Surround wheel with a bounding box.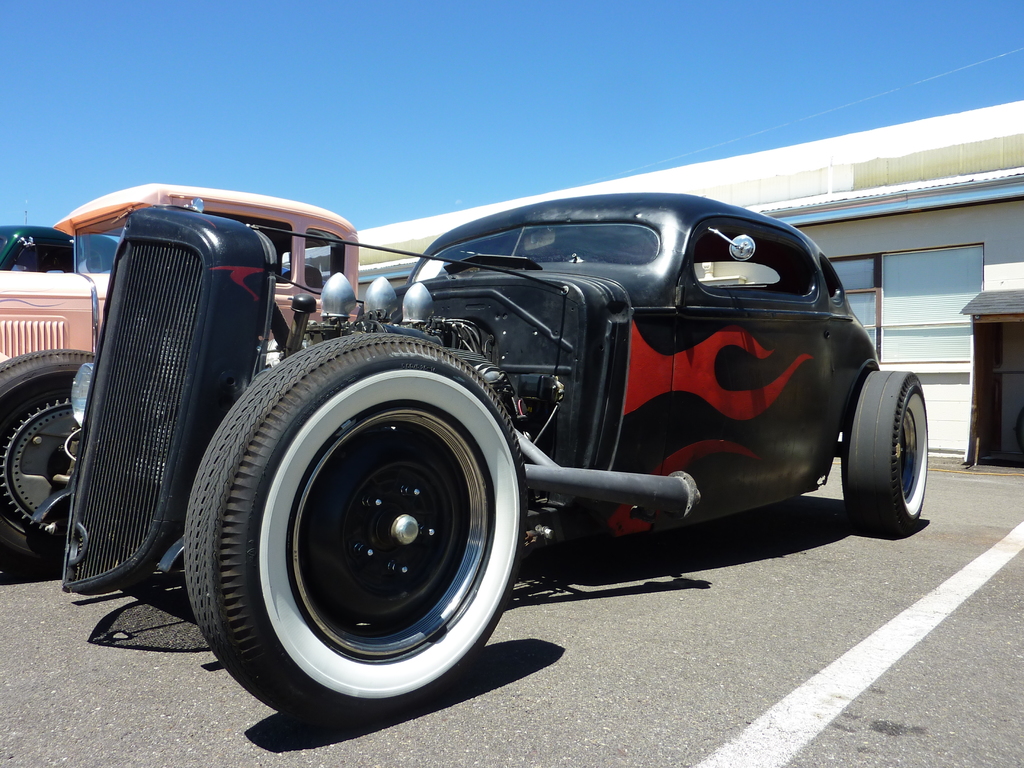
x1=201 y1=366 x2=520 y2=708.
